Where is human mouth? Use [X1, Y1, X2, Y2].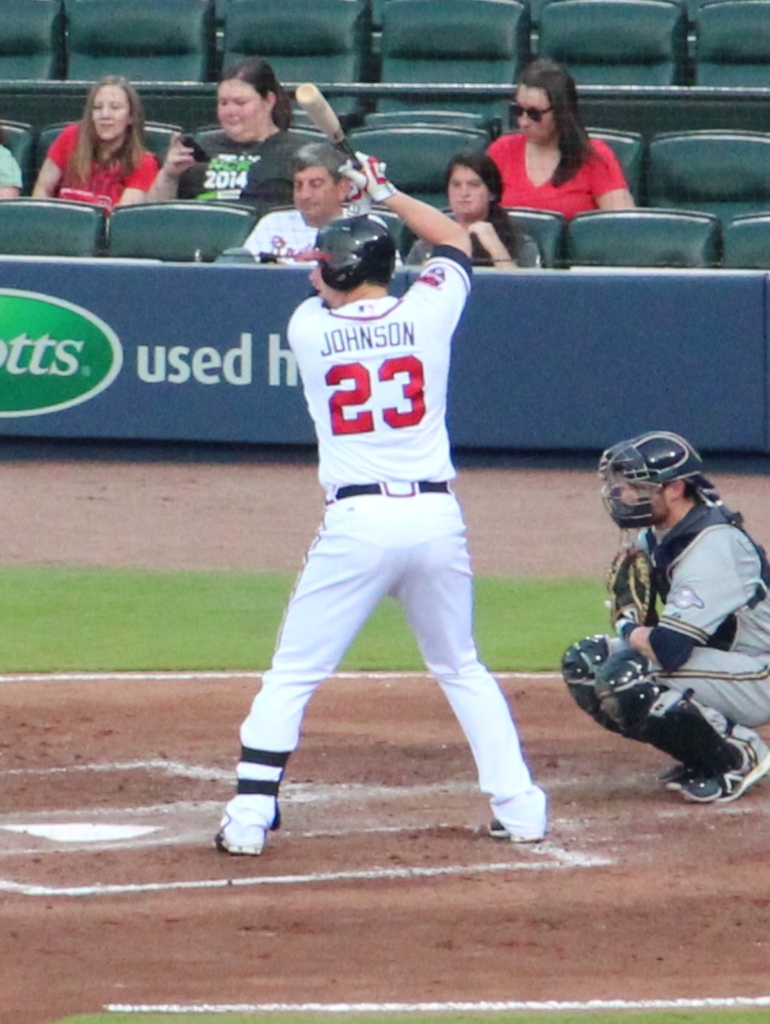
[458, 196, 472, 207].
